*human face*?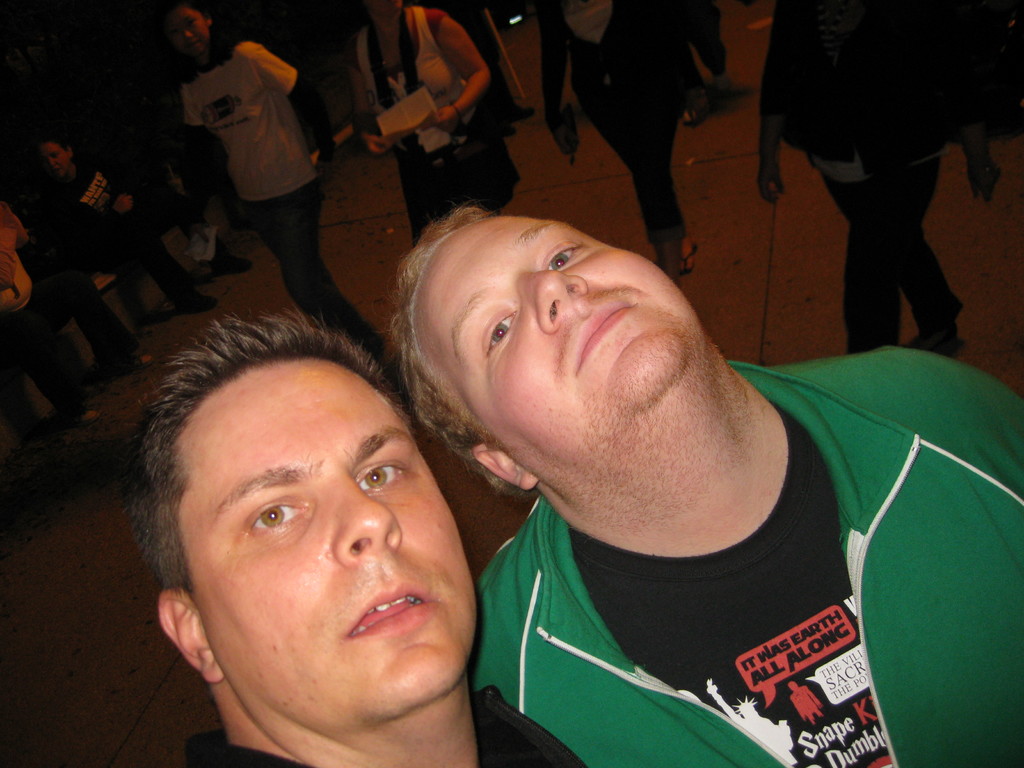
box=[175, 357, 479, 716]
